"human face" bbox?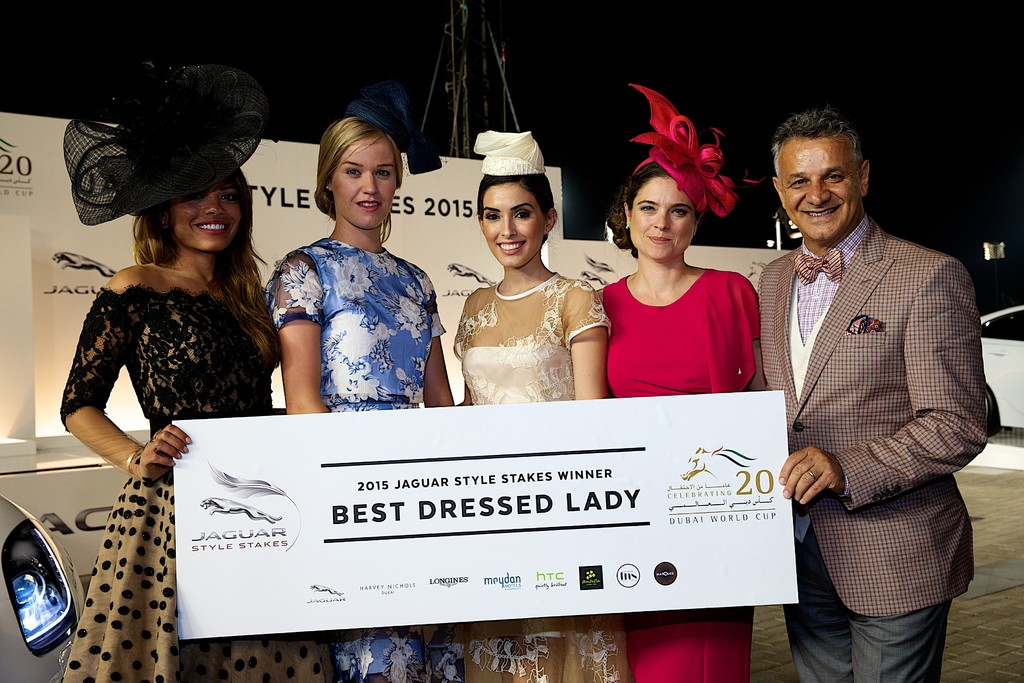
left=330, top=138, right=398, bottom=233
